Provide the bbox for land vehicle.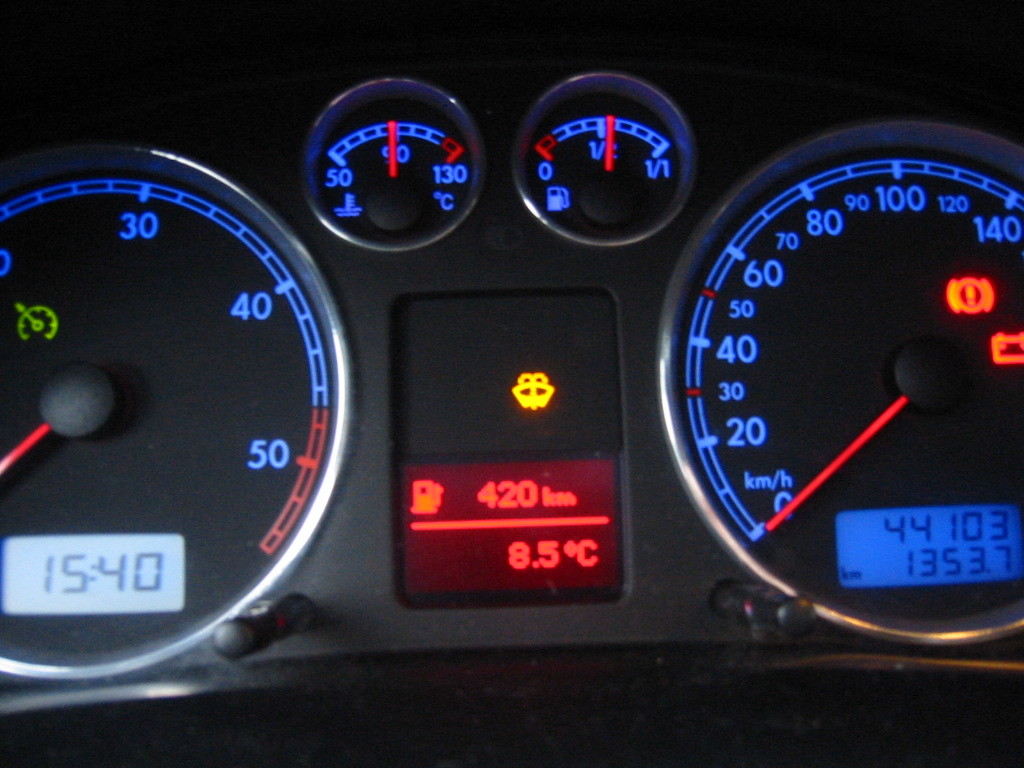
pyautogui.locateOnScreen(47, 70, 1023, 767).
